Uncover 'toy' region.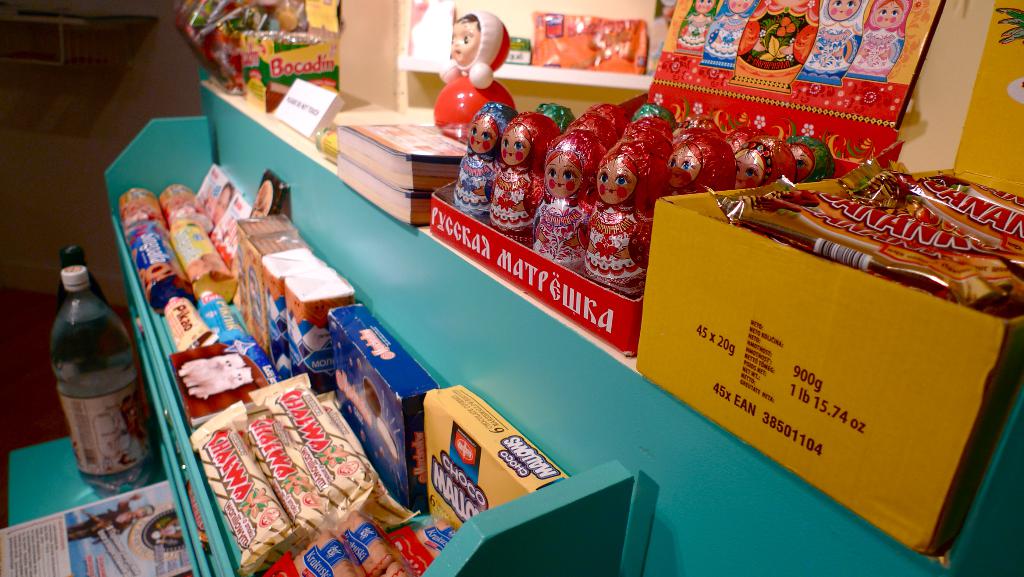
Uncovered: region(449, 103, 516, 220).
